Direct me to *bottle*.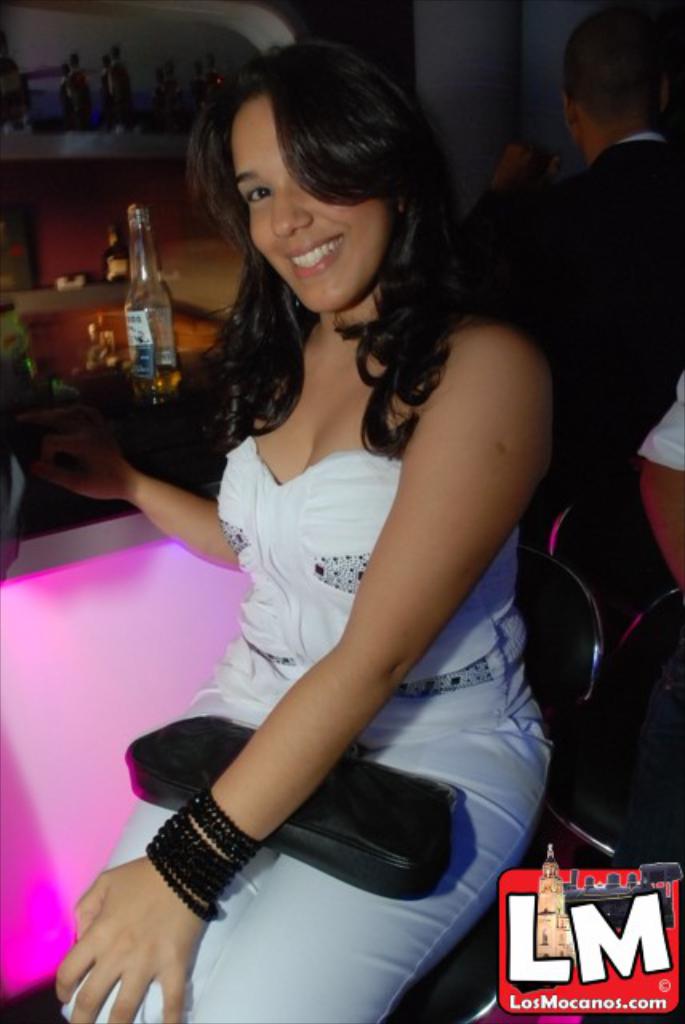
Direction: <bbox>118, 202, 184, 398</bbox>.
